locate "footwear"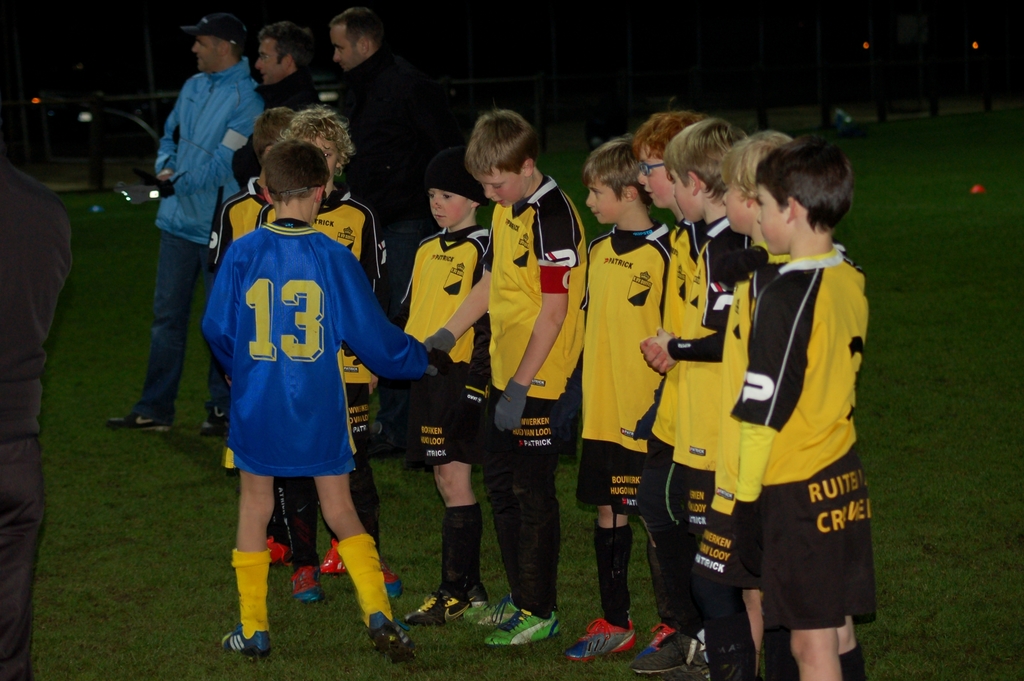
select_region(381, 560, 405, 602)
